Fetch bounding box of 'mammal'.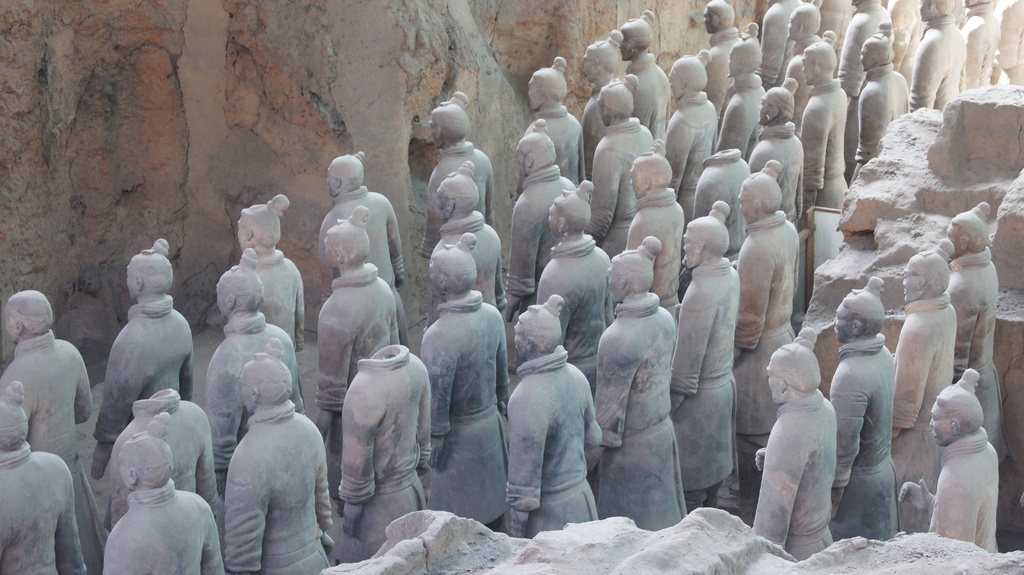
Bbox: (522, 53, 586, 184).
